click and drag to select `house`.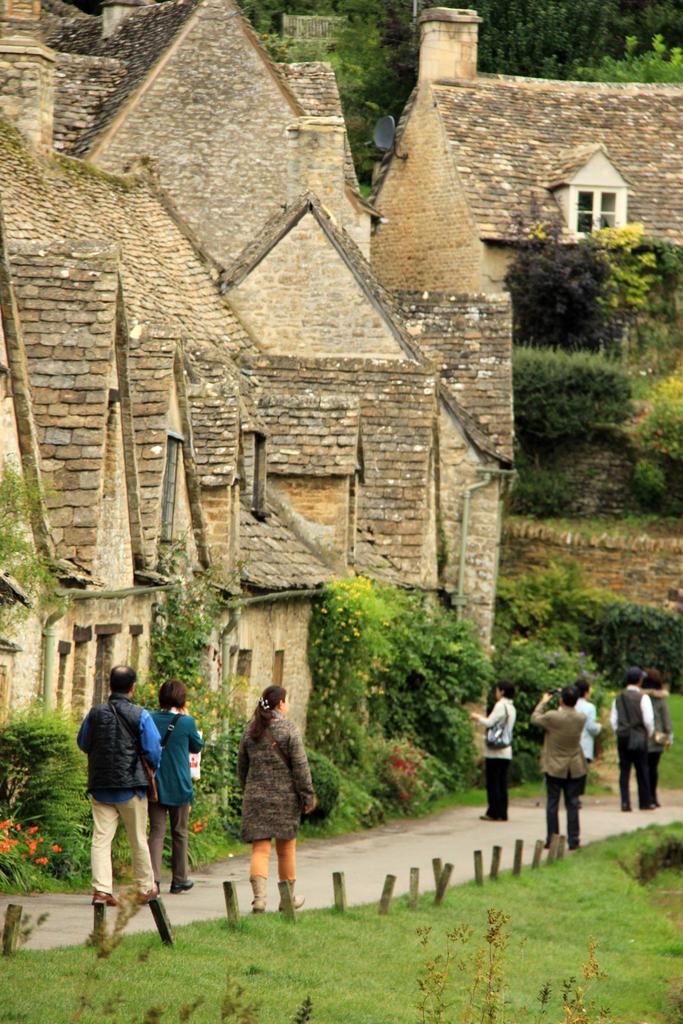
Selection: bbox=[0, 12, 520, 803].
